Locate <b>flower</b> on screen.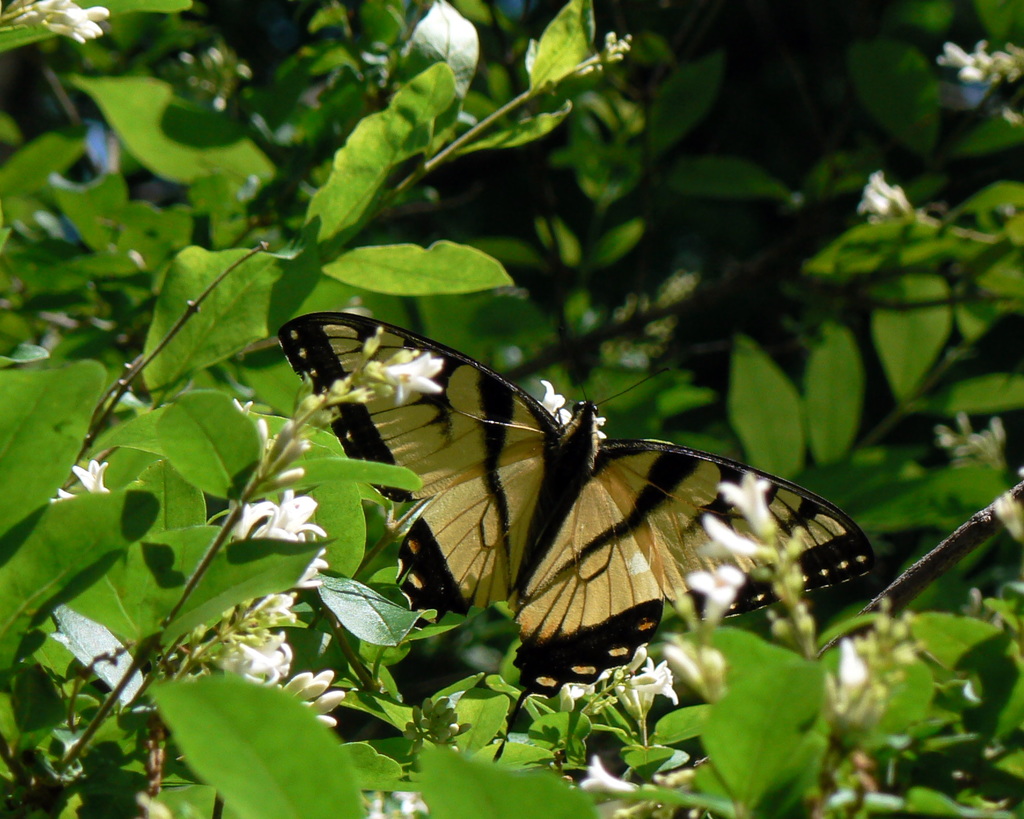
On screen at [586,753,639,794].
